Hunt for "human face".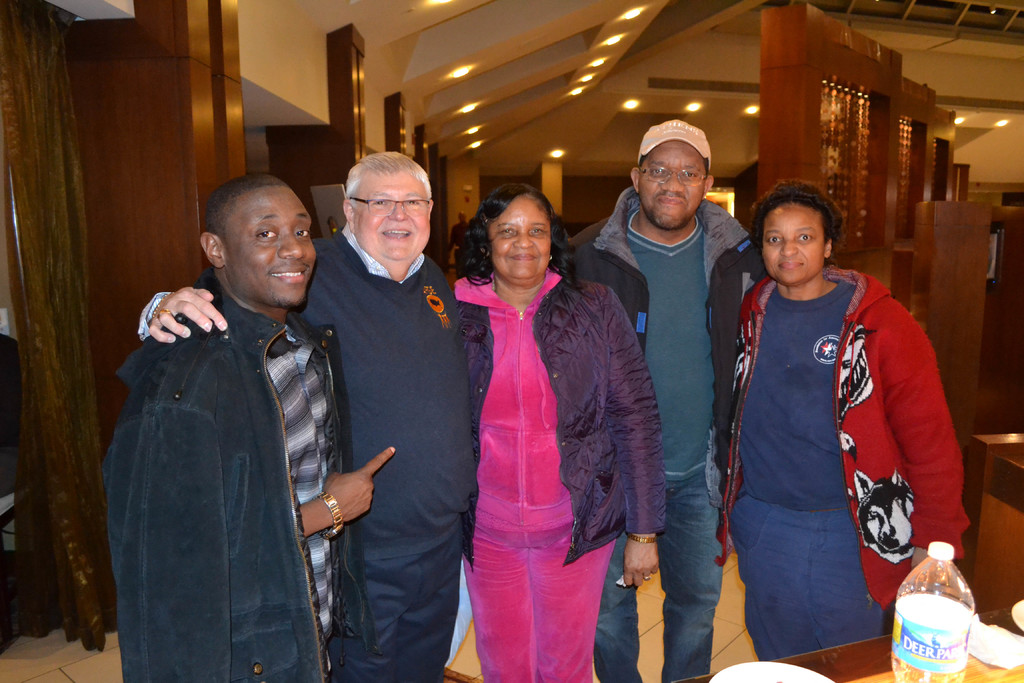
Hunted down at bbox(488, 195, 551, 279).
